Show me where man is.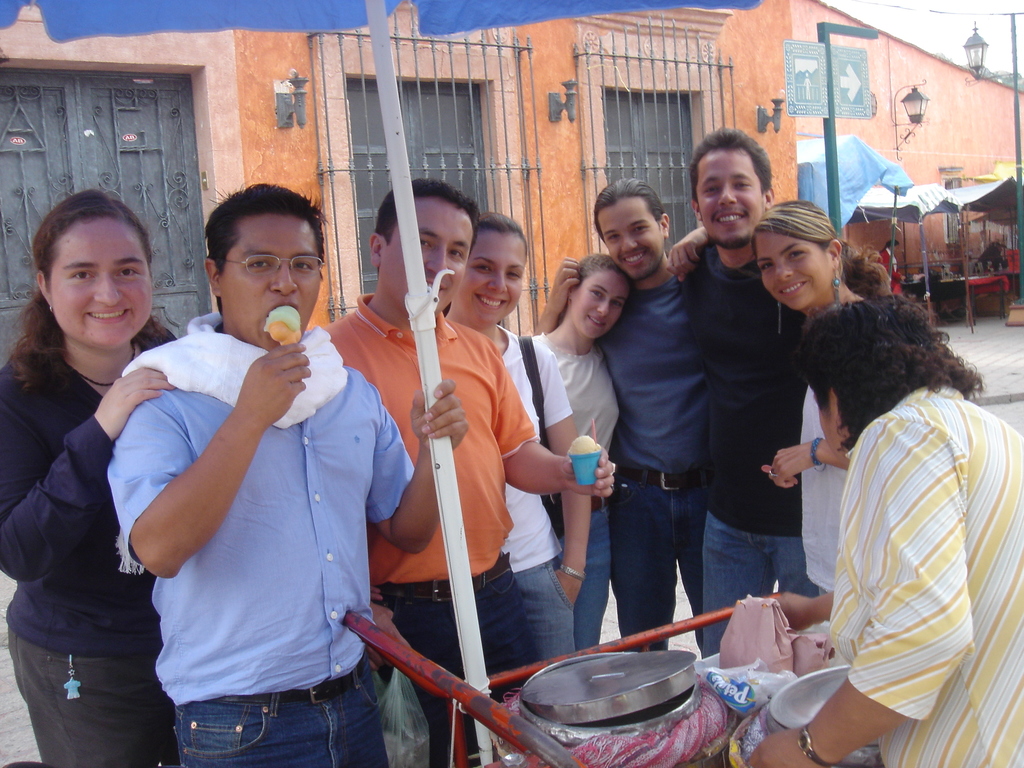
man is at crop(674, 120, 818, 658).
